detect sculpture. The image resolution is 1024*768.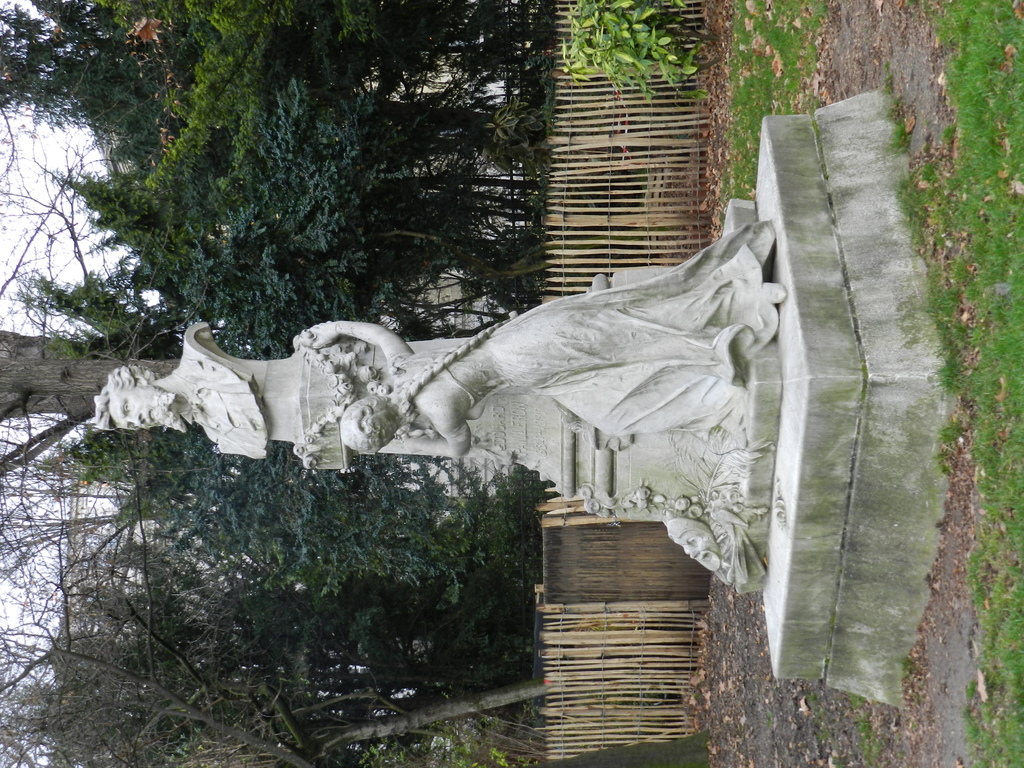
select_region(89, 321, 303, 463).
